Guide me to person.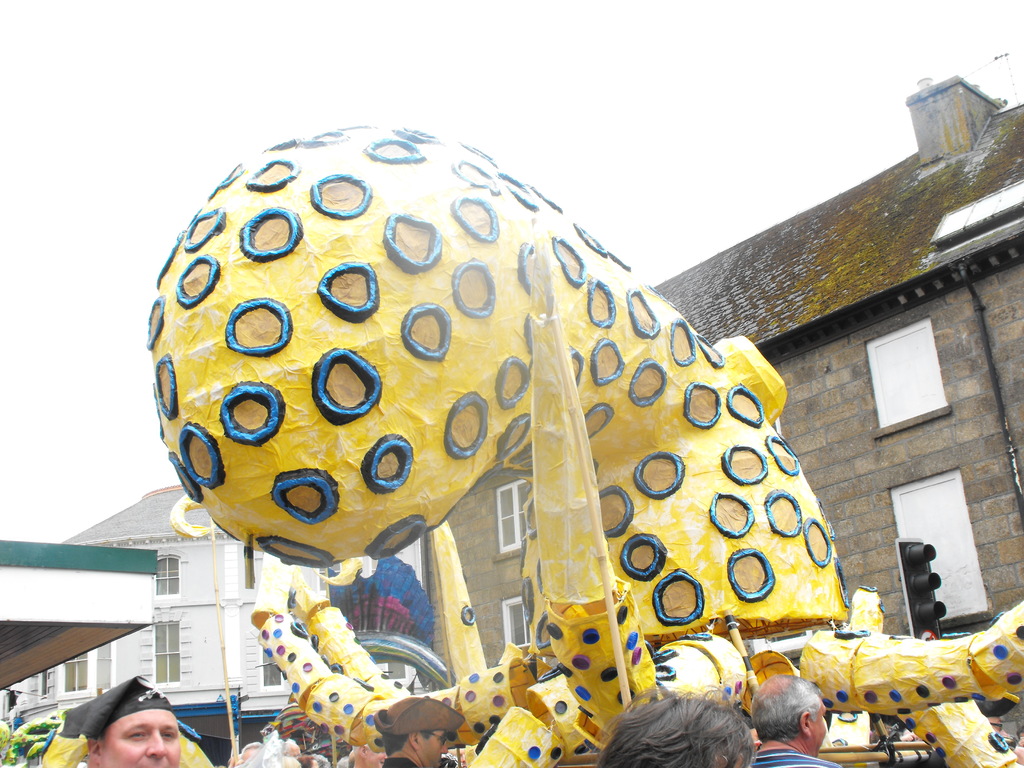
Guidance: {"x1": 76, "y1": 674, "x2": 166, "y2": 759}.
